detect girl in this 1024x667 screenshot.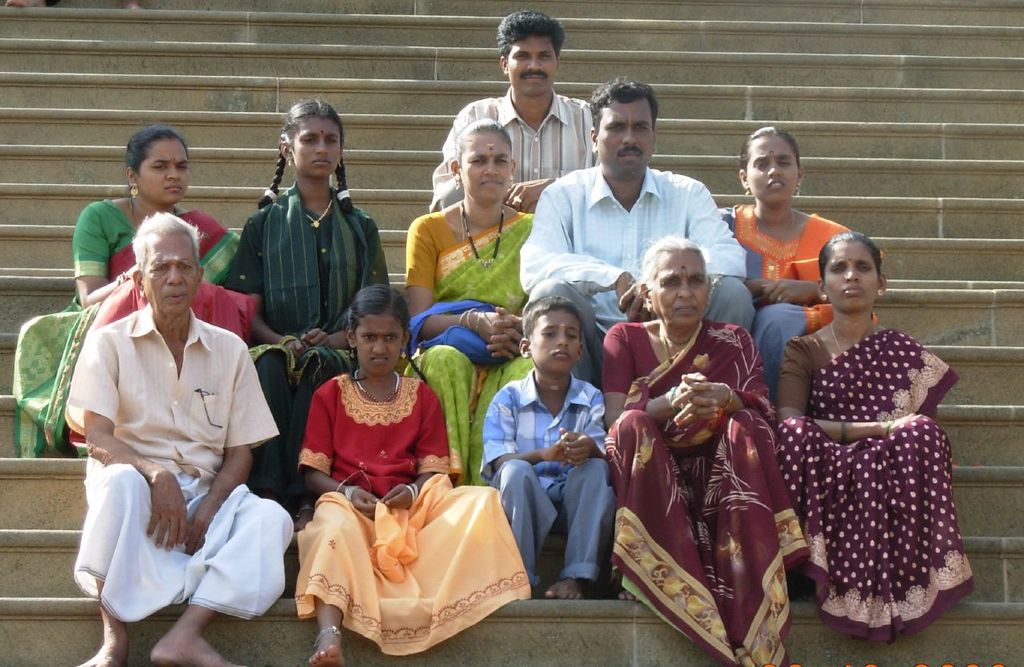
Detection: 595:227:810:666.
